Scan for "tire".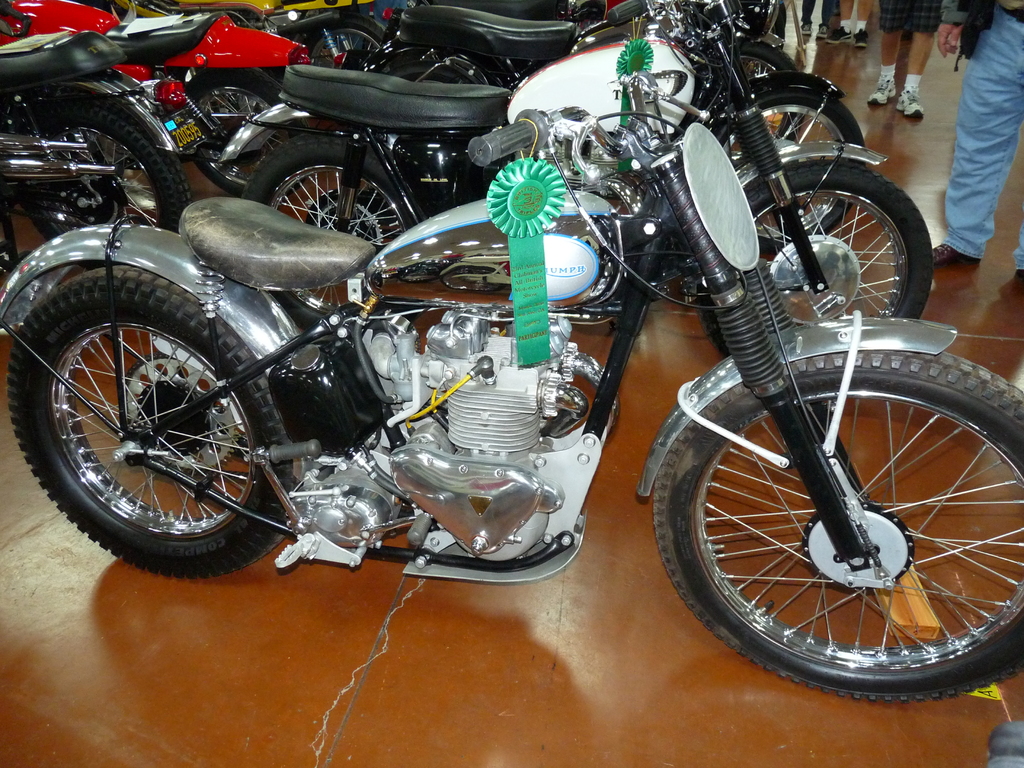
Scan result: (673, 321, 1023, 701).
